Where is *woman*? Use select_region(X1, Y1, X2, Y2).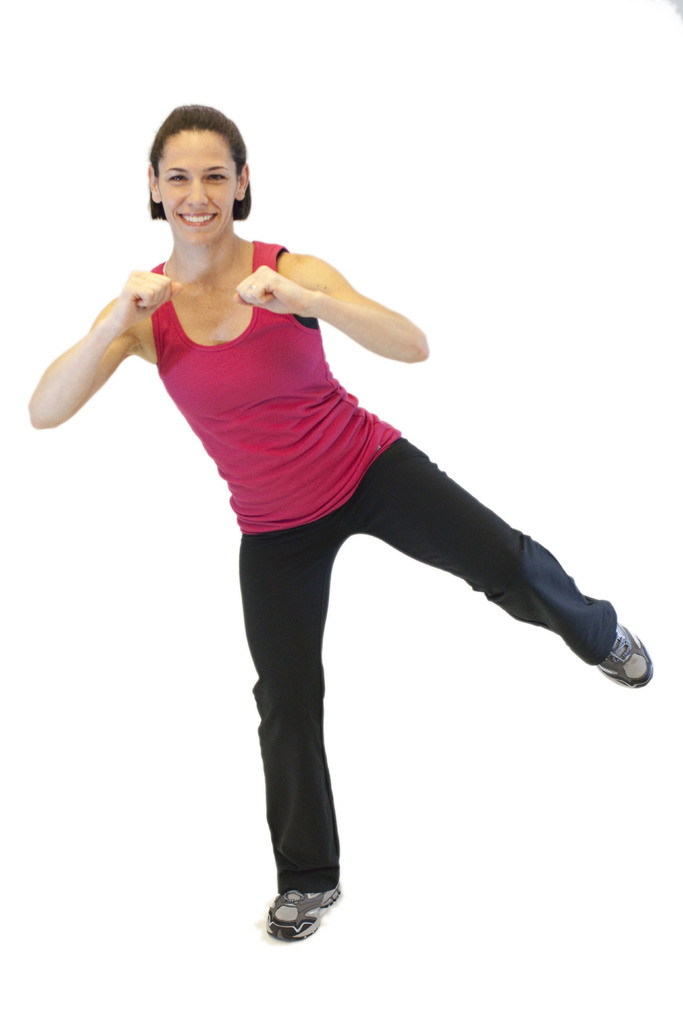
select_region(51, 109, 600, 952).
